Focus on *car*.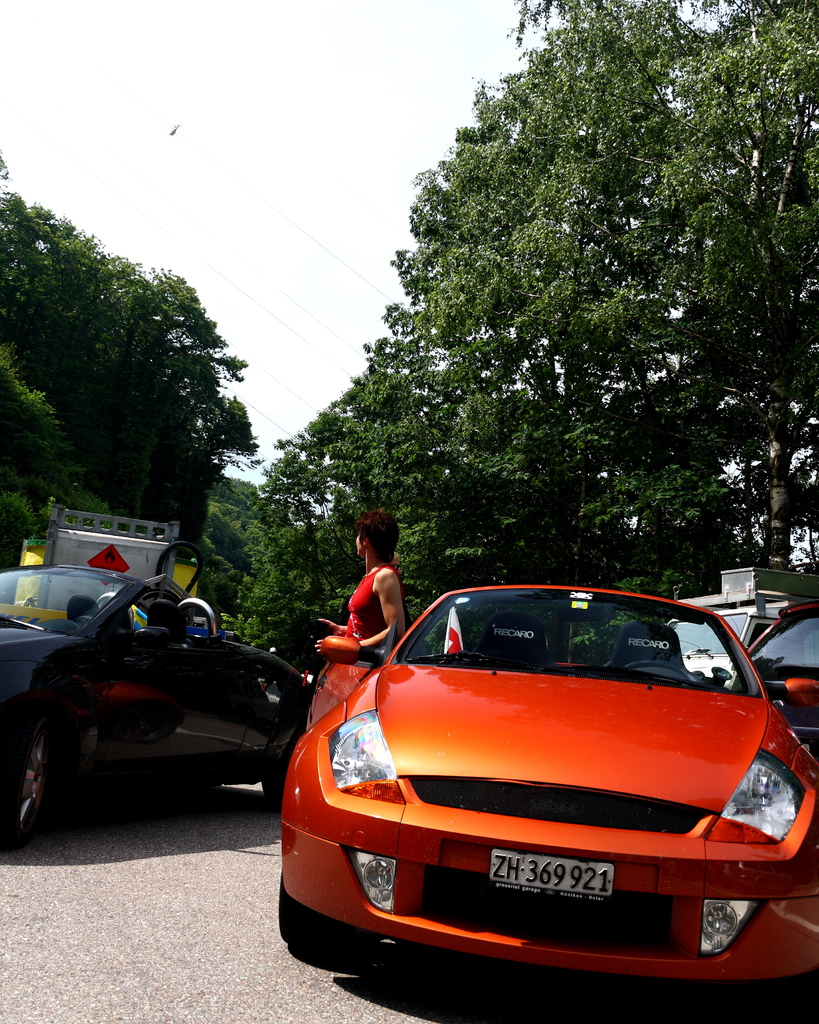
Focused at <bbox>748, 597, 818, 746</bbox>.
